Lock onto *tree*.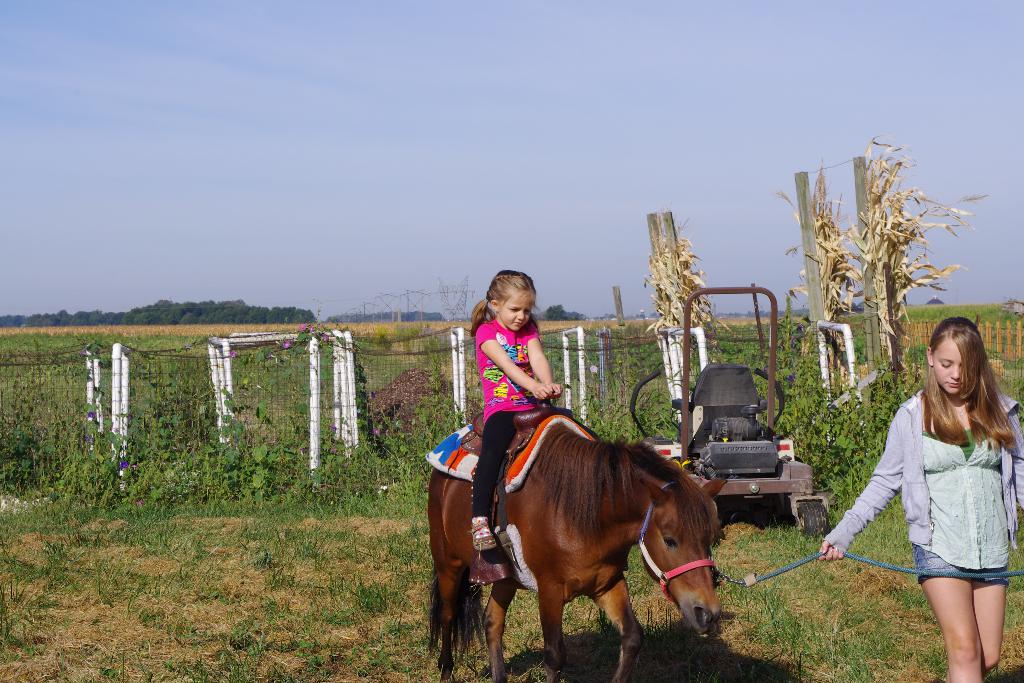
Locked: 547 304 572 324.
